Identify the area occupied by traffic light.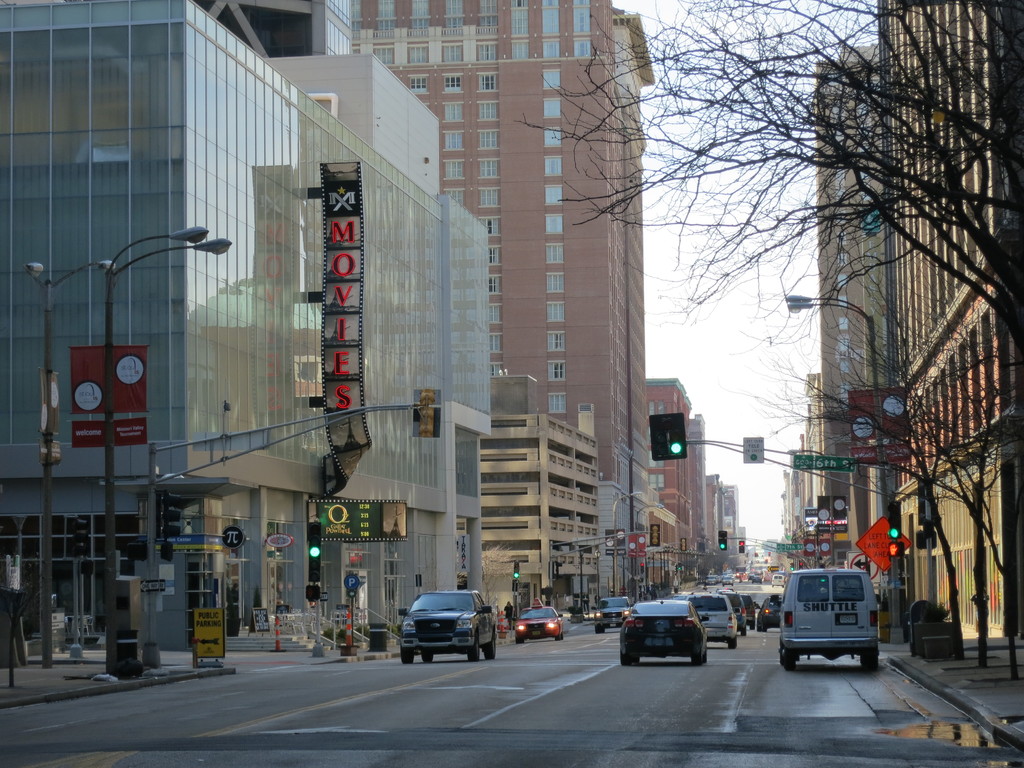
Area: x1=738 y1=540 x2=744 y2=554.
